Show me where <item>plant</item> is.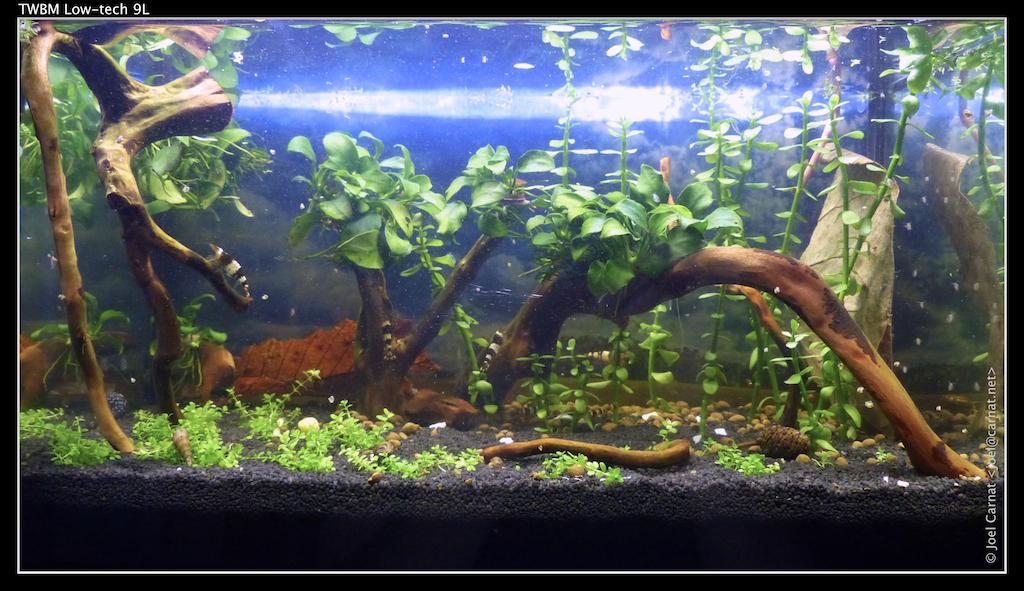
<item>plant</item> is at locate(602, 326, 636, 425).
